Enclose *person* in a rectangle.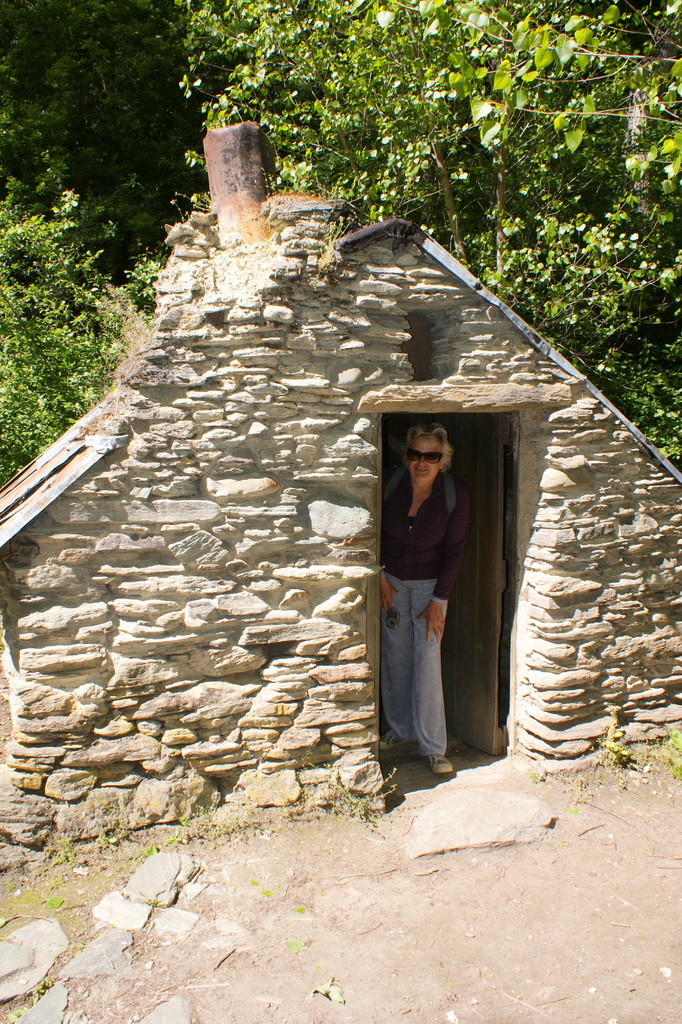
391:406:513:773.
